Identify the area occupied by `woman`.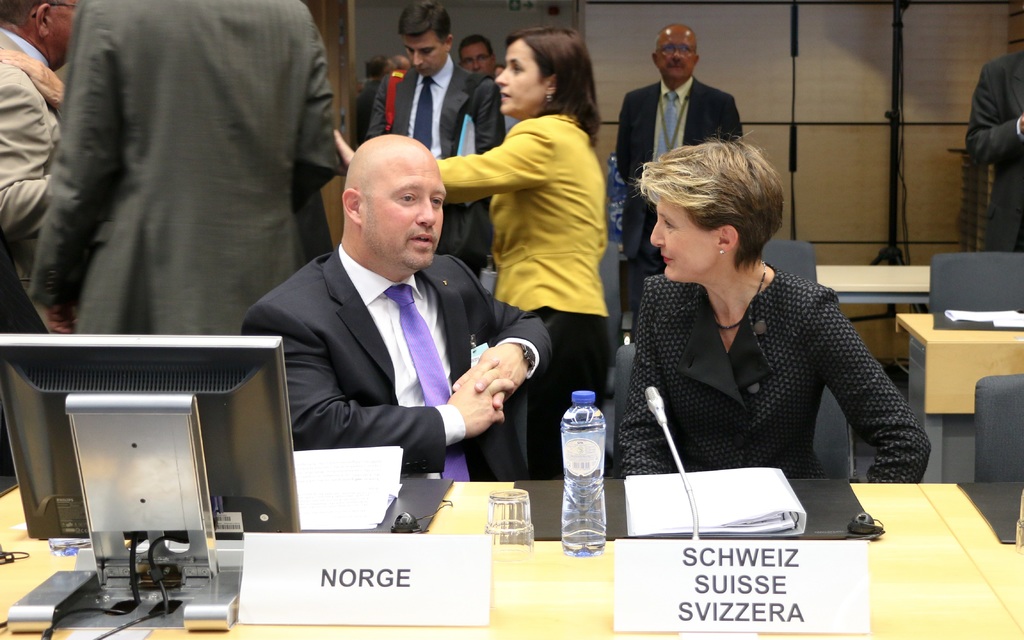
Area: Rect(606, 131, 912, 541).
